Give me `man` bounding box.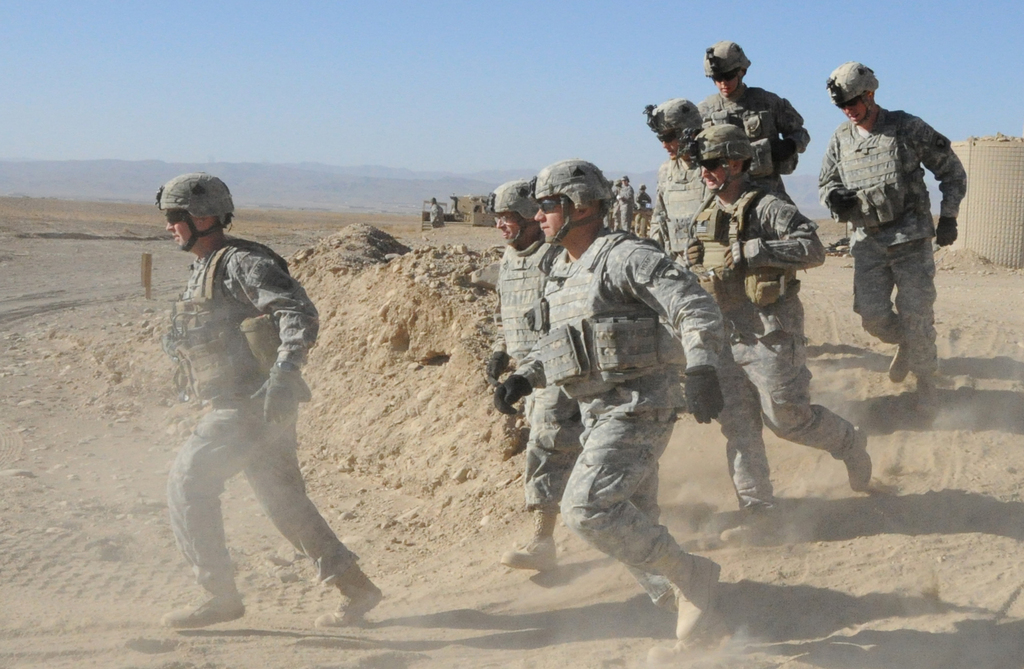
left=496, top=156, right=725, bottom=642.
